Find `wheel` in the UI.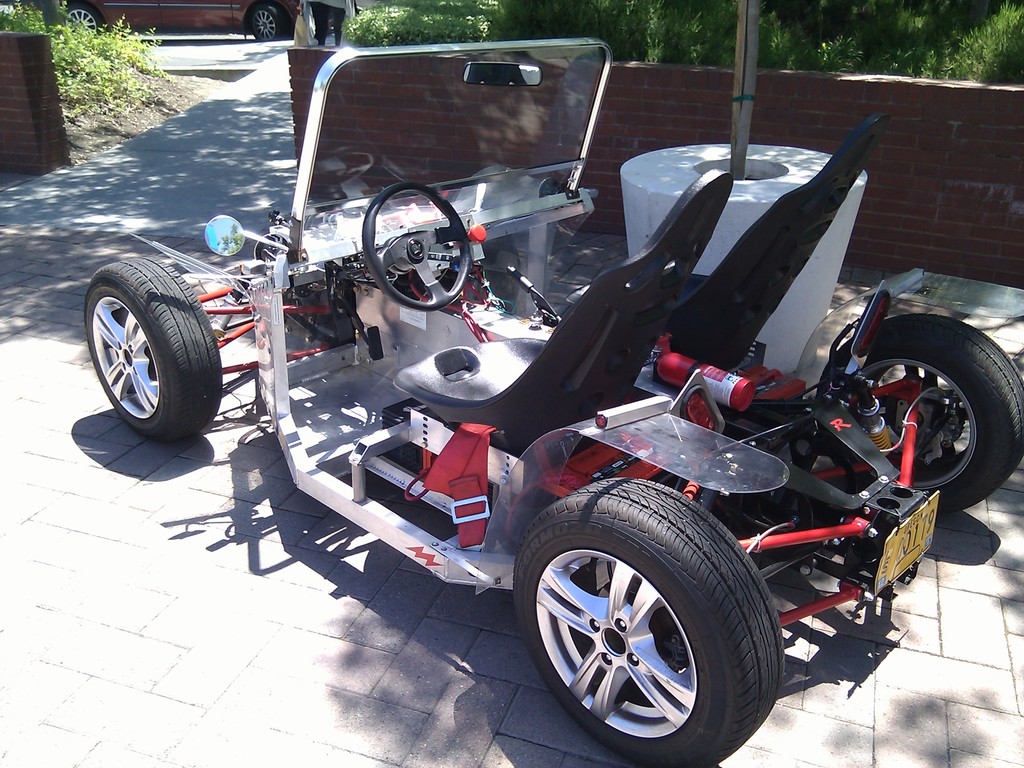
UI element at crop(364, 180, 470, 310).
